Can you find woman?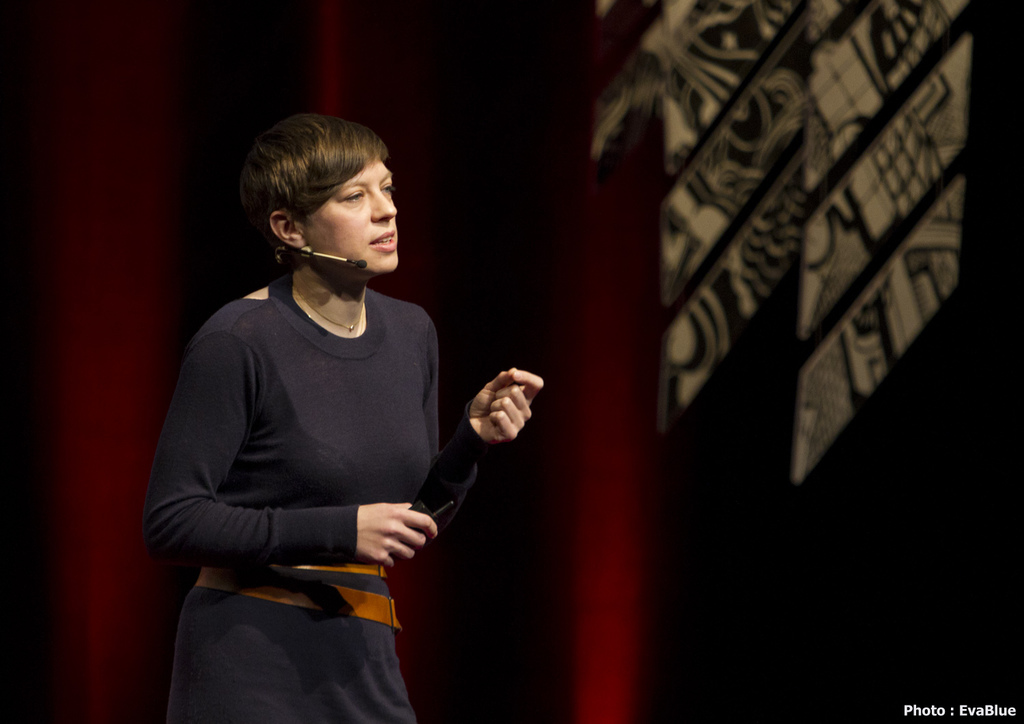
Yes, bounding box: (x1=150, y1=82, x2=518, y2=723).
